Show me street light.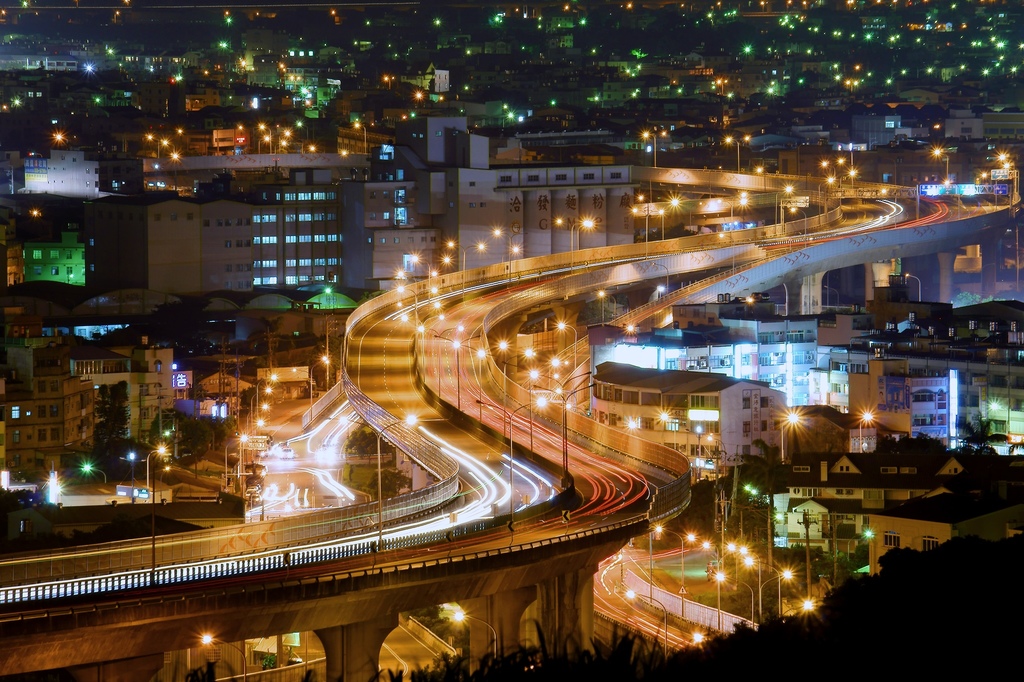
street light is here: [left=555, top=389, right=577, bottom=413].
